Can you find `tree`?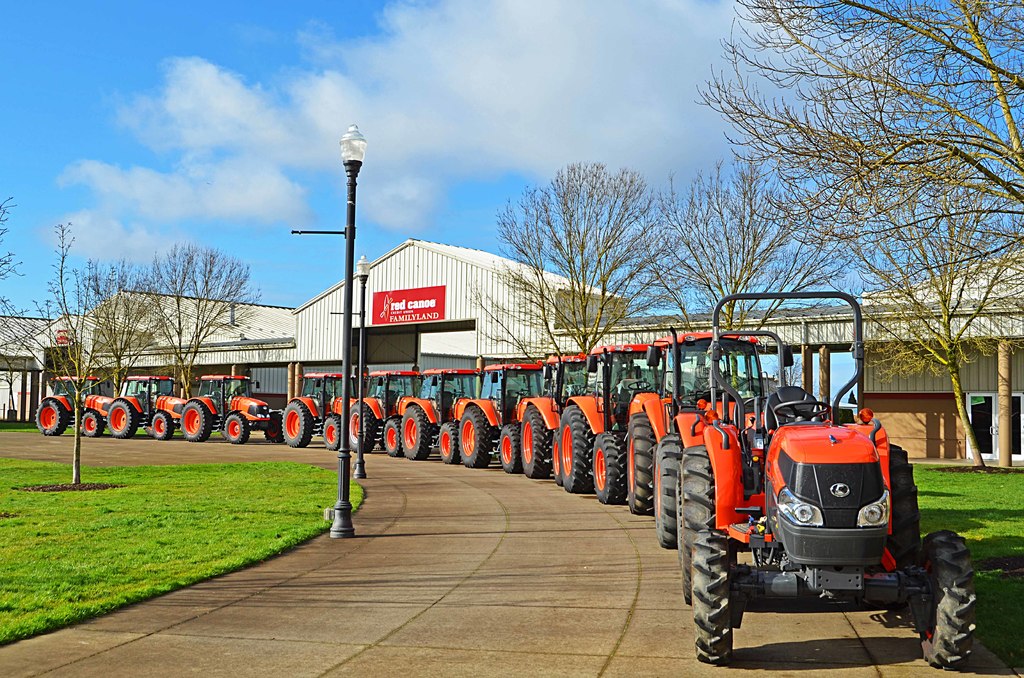
Yes, bounding box: 812/167/1023/483.
